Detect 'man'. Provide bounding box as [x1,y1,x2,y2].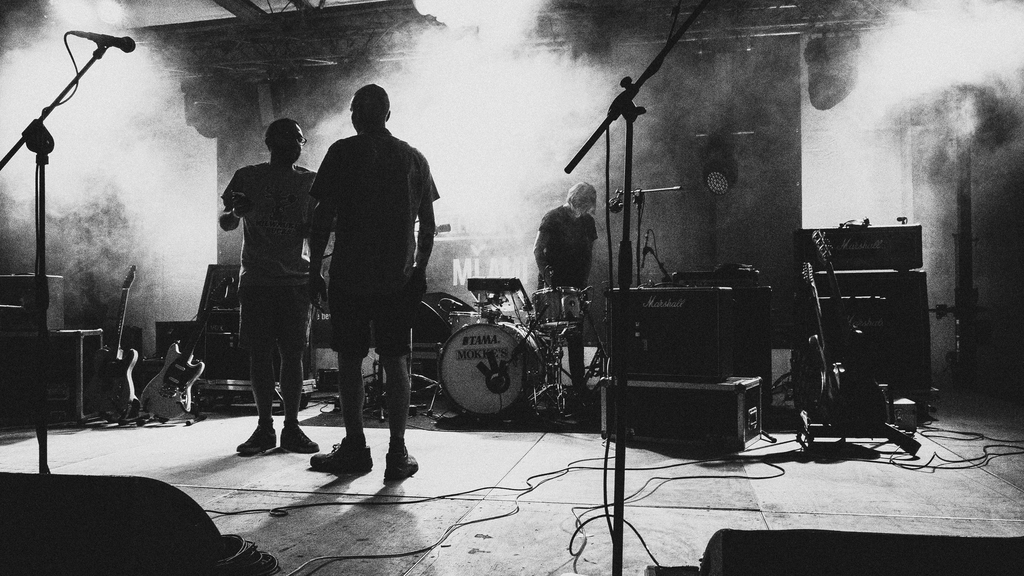
[300,76,442,489].
